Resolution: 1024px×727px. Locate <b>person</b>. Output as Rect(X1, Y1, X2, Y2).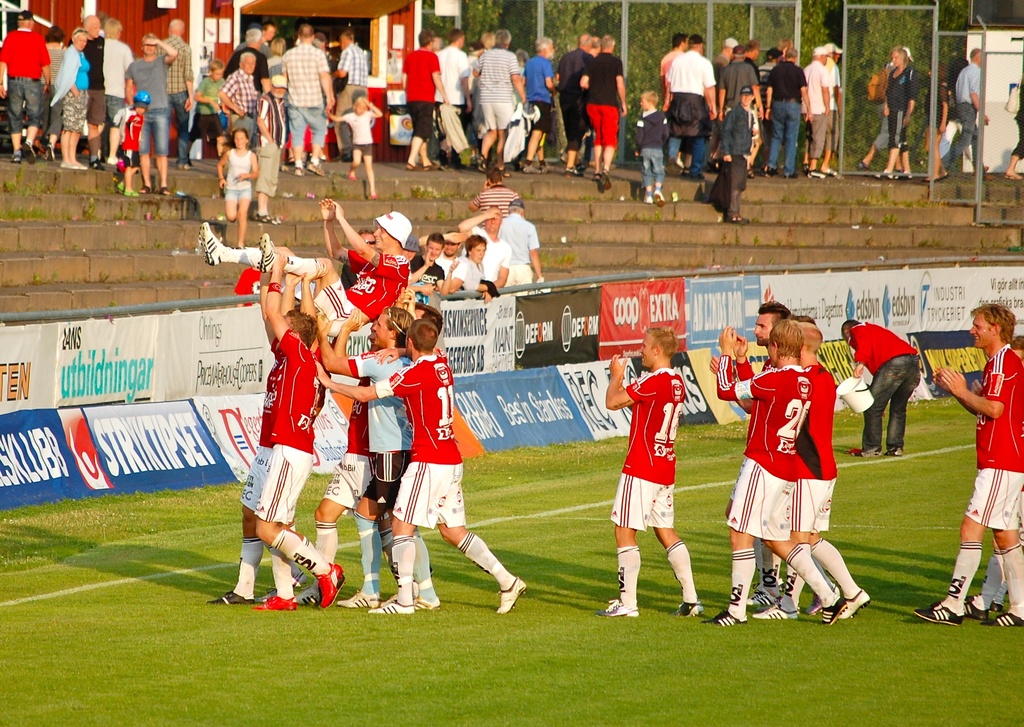
Rect(884, 46, 915, 179).
